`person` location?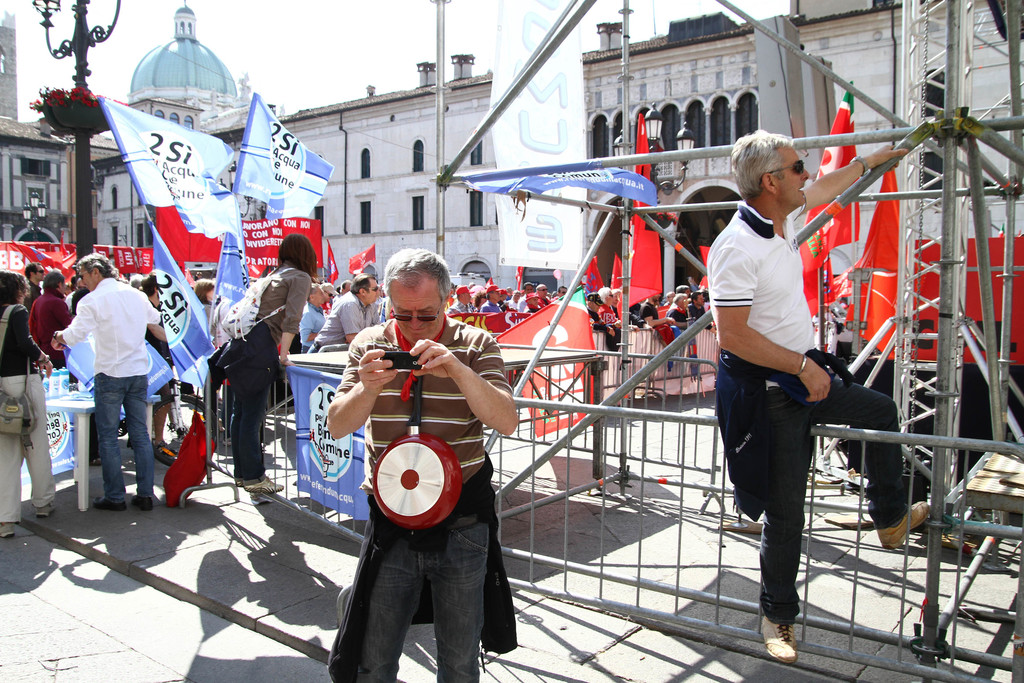
l=47, t=250, r=165, b=511
